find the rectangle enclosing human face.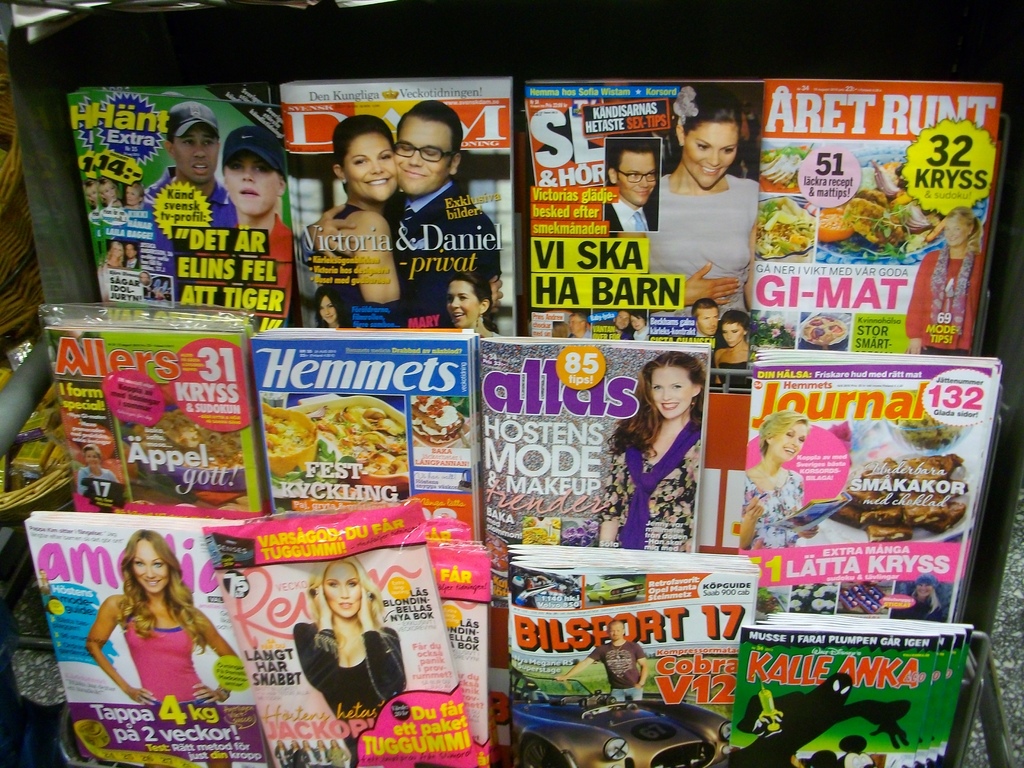
Rect(394, 119, 451, 195).
